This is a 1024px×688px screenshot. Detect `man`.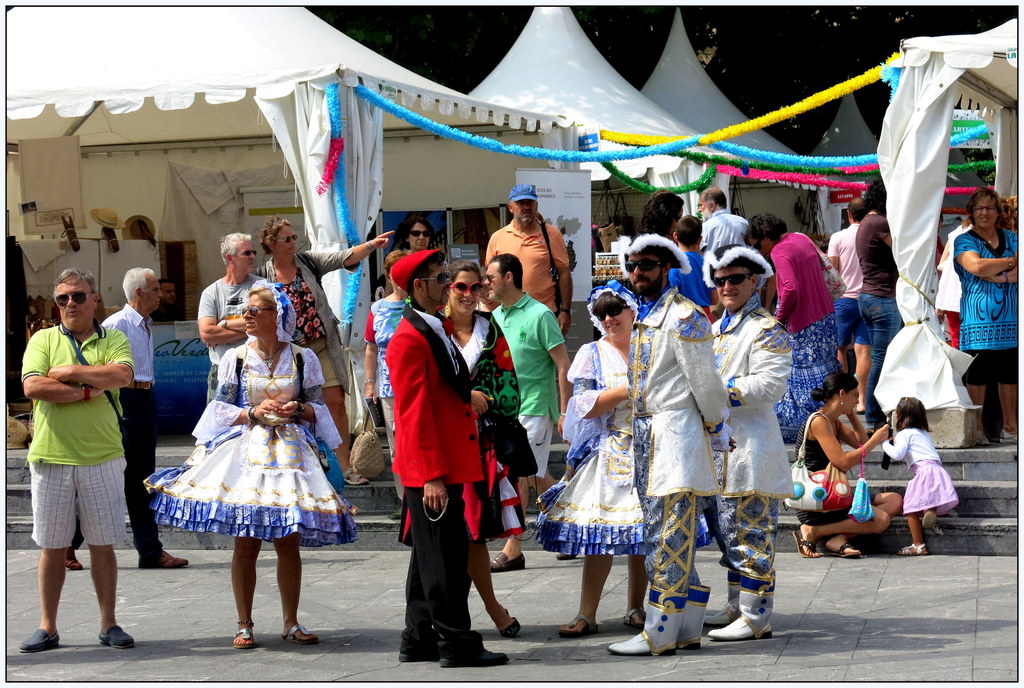
BBox(700, 241, 797, 639).
